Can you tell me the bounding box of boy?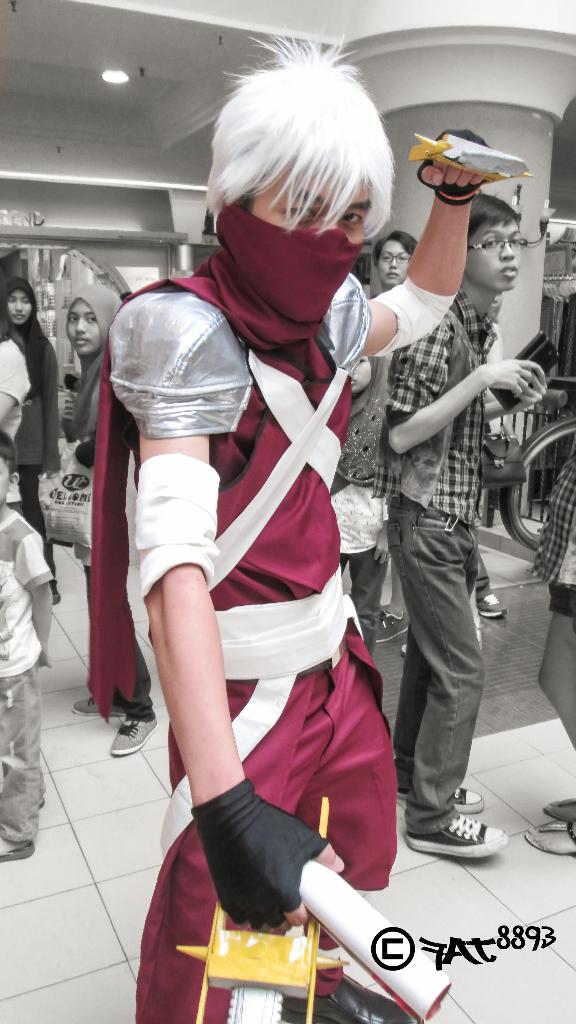
crop(1, 280, 54, 593).
